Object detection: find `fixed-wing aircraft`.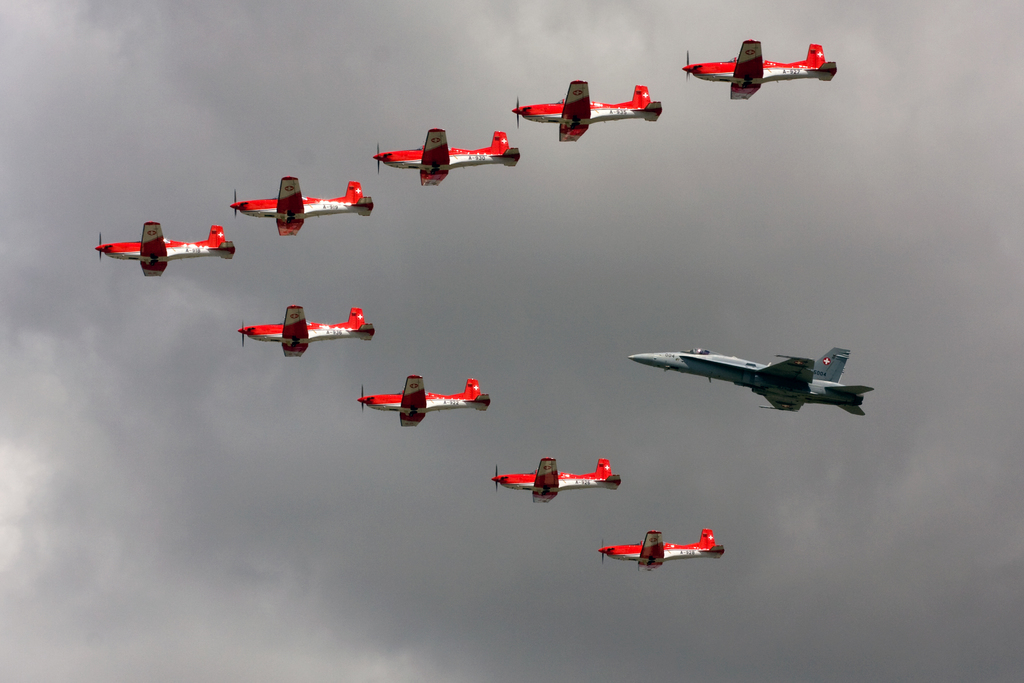
(x1=678, y1=37, x2=838, y2=102).
